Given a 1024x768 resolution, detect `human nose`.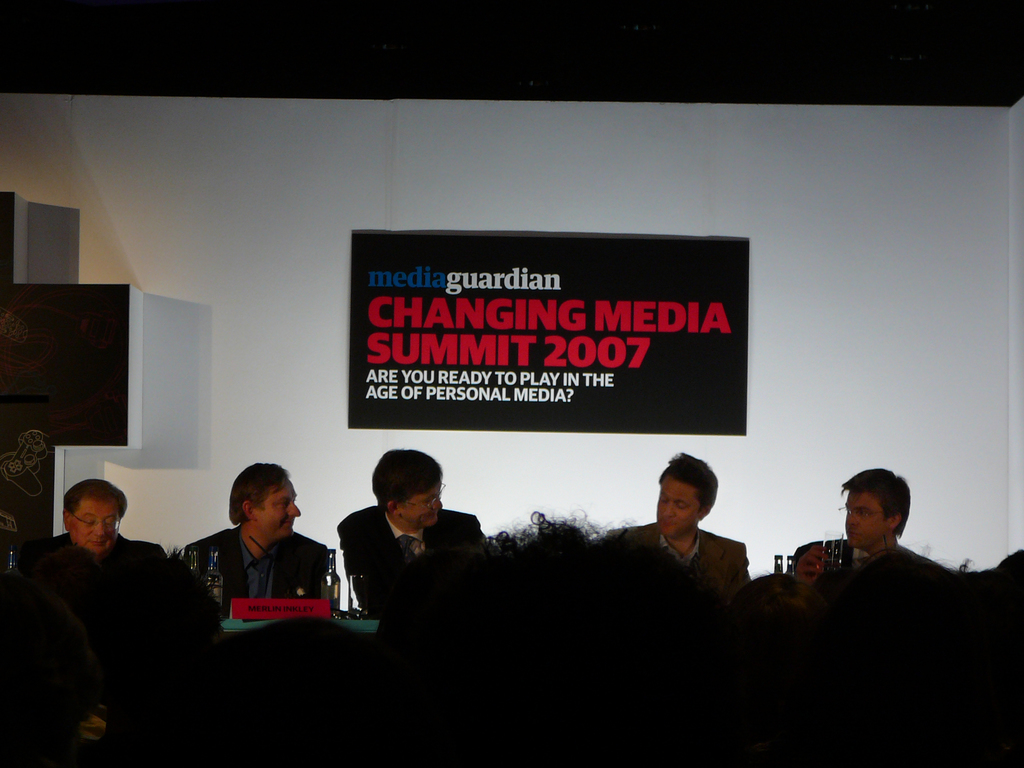
[left=92, top=521, right=106, bottom=537].
